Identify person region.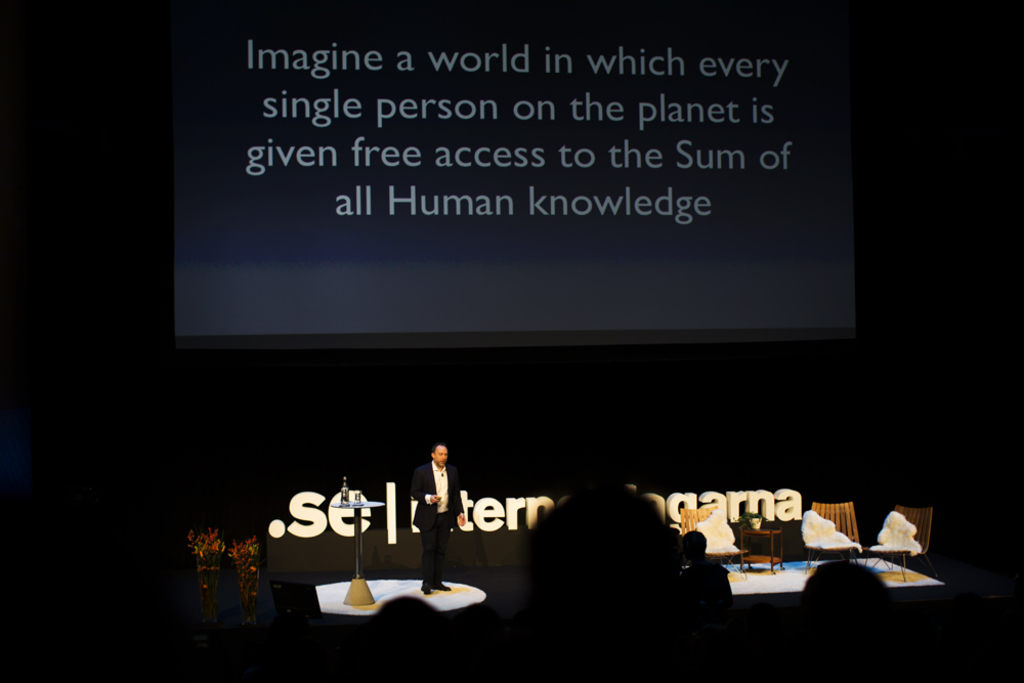
Region: [411,442,466,594].
